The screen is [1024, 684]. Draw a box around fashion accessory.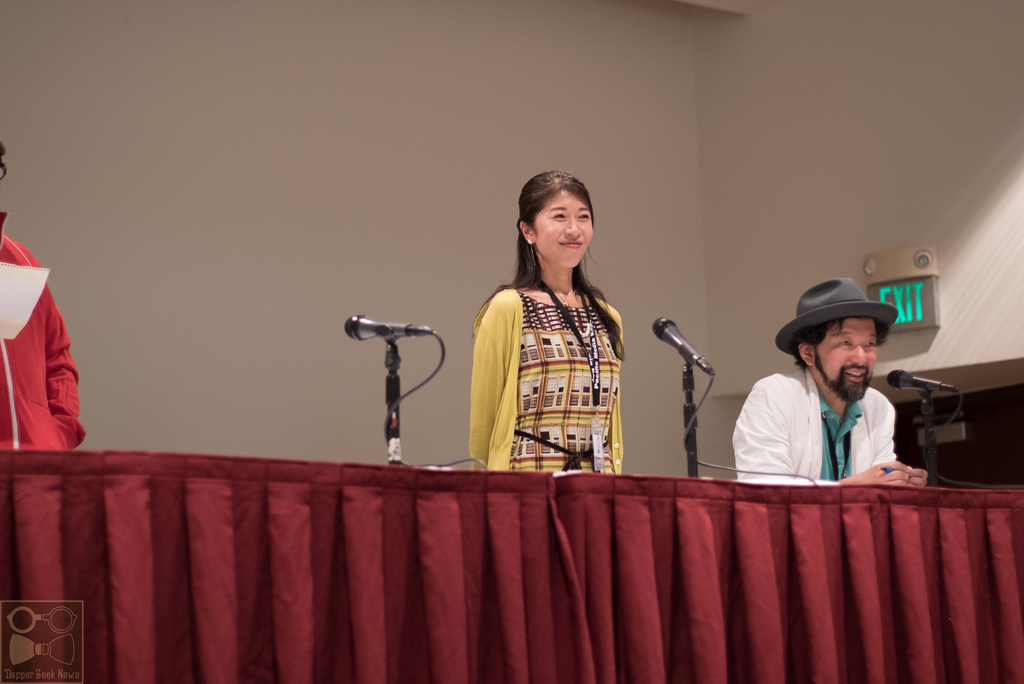
579:309:591:339.
